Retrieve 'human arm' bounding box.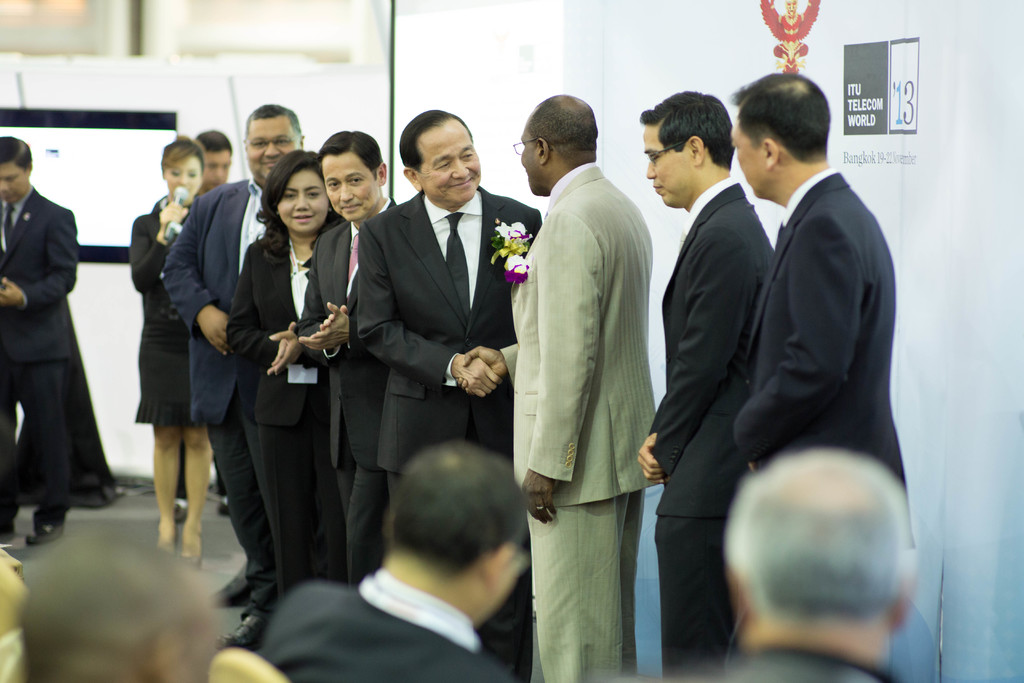
Bounding box: bbox=(639, 224, 765, 486).
